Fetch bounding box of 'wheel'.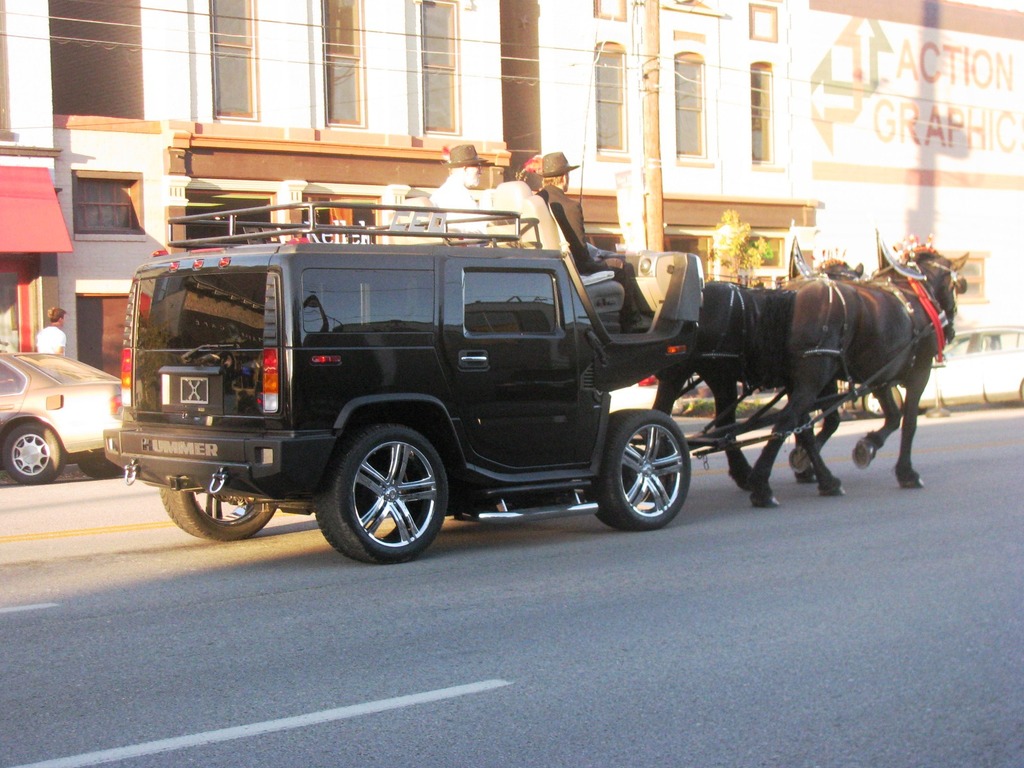
Bbox: <region>0, 424, 65, 484</region>.
